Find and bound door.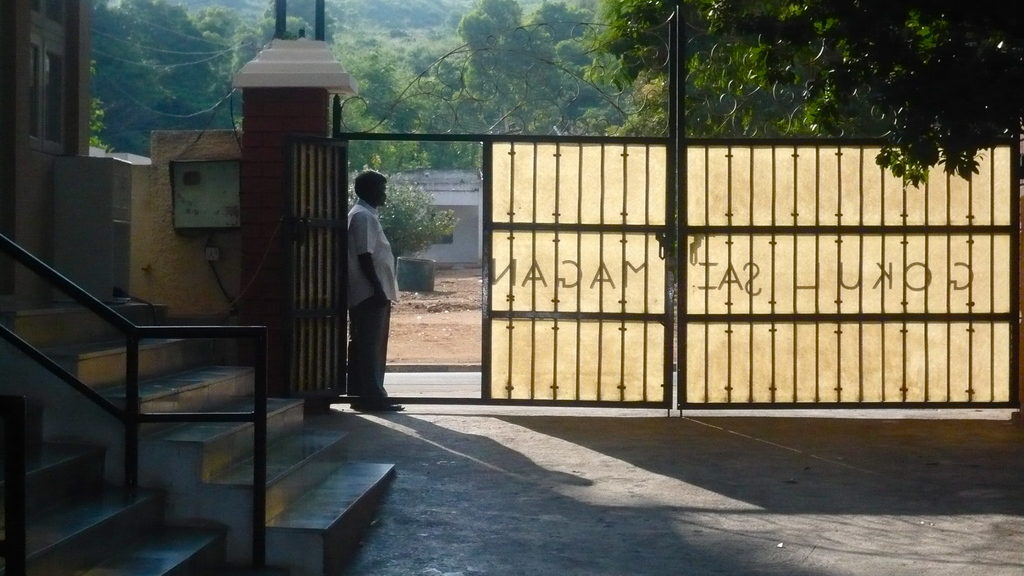
Bound: <region>466, 104, 980, 431</region>.
